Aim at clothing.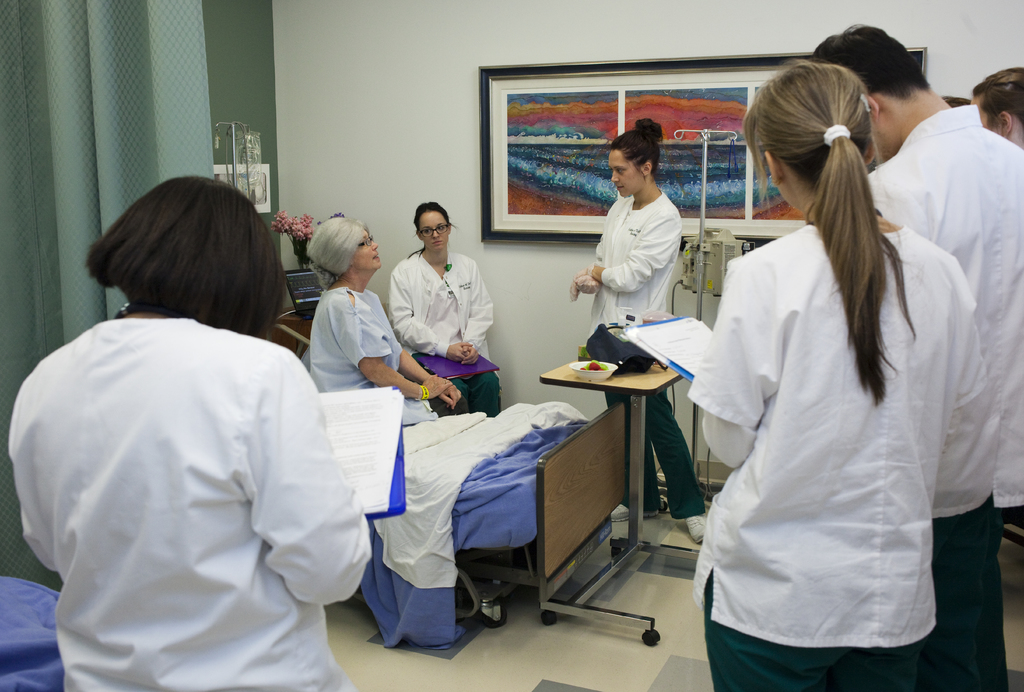
Aimed at 304, 287, 433, 419.
